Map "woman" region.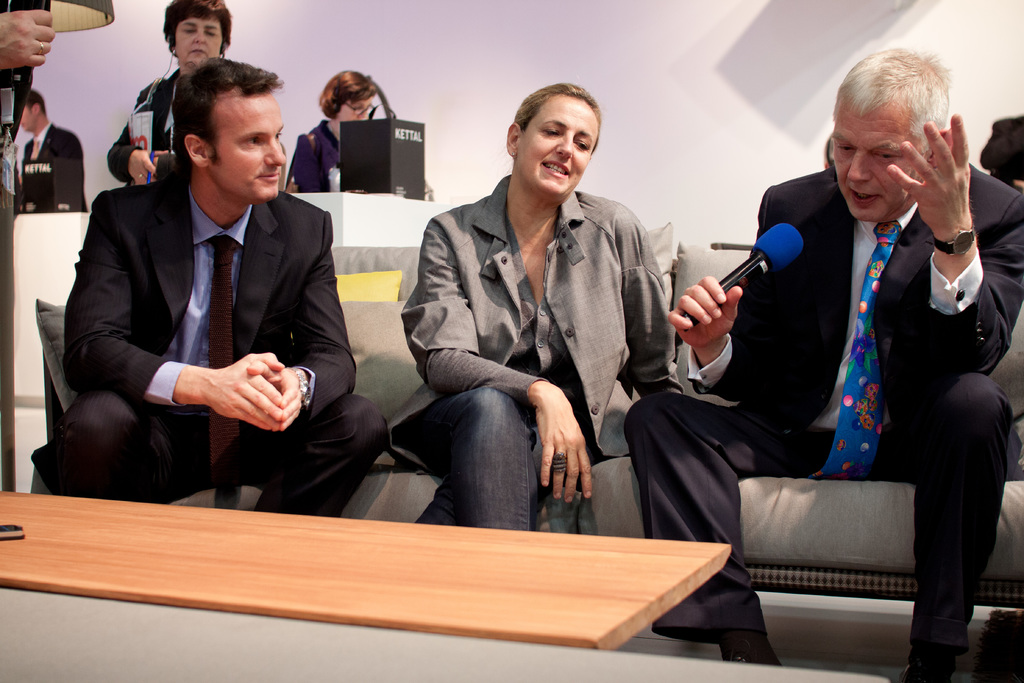
Mapped to <box>105,0,230,183</box>.
